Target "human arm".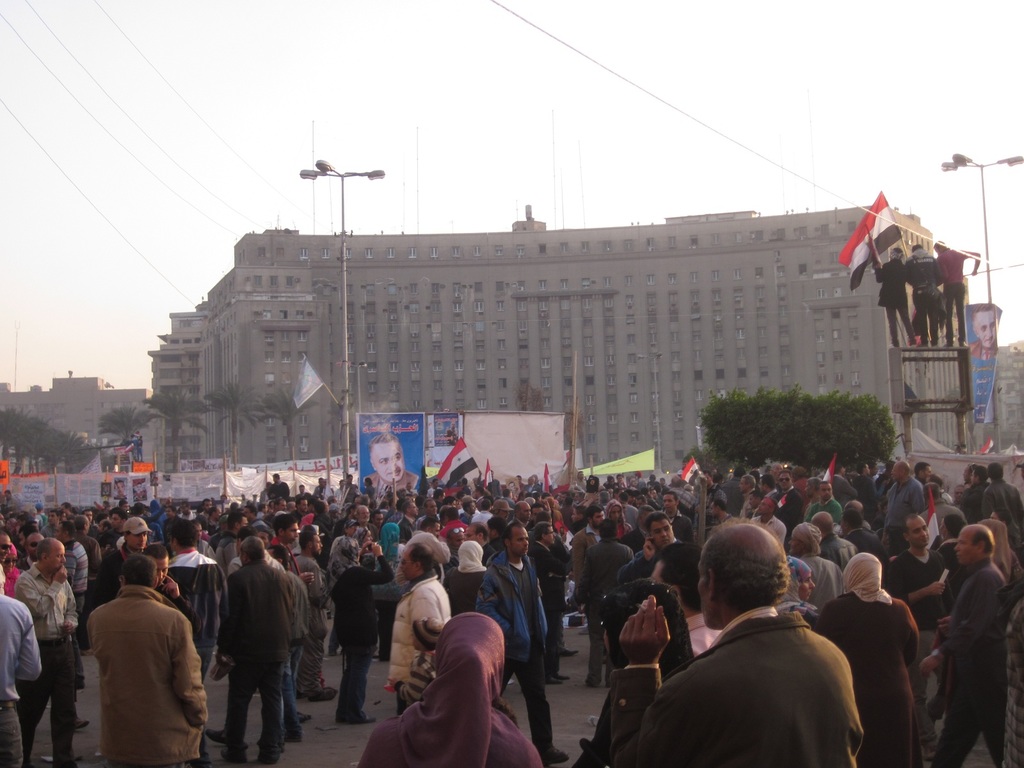
Target region: bbox=(934, 256, 947, 286).
